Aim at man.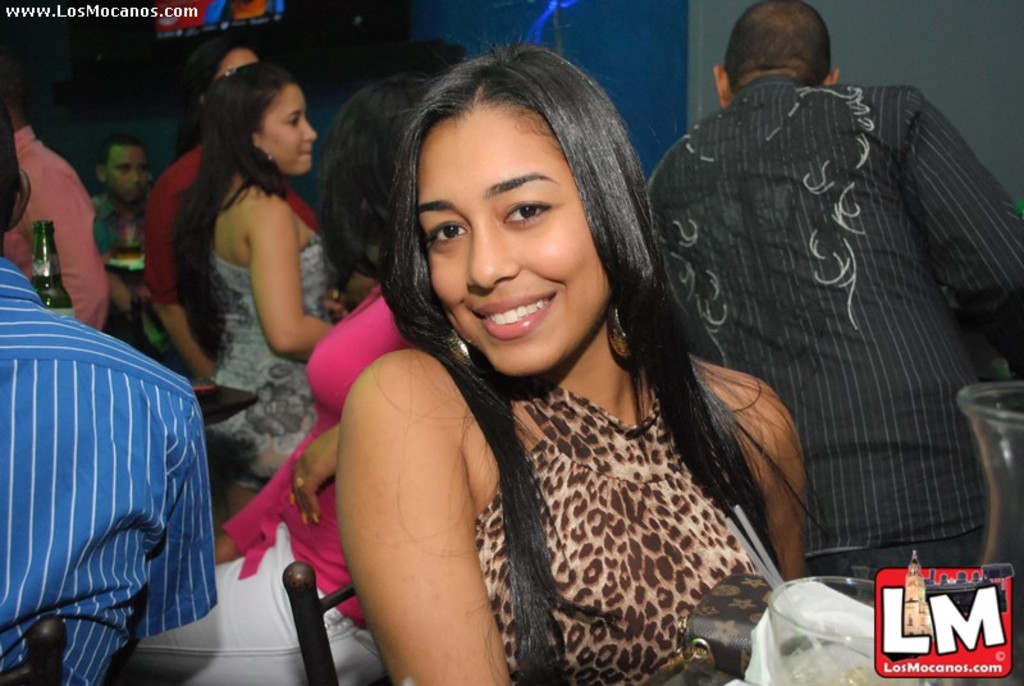
Aimed at locate(646, 8, 1005, 631).
